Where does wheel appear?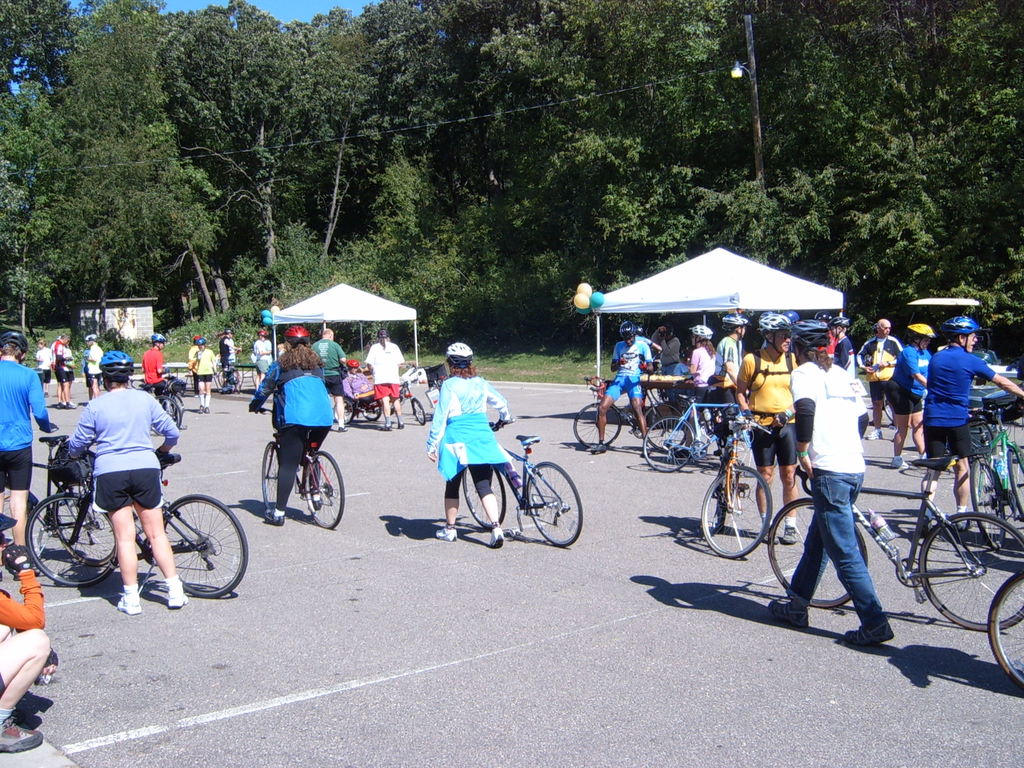
Appears at (left=765, top=495, right=868, bottom=608).
